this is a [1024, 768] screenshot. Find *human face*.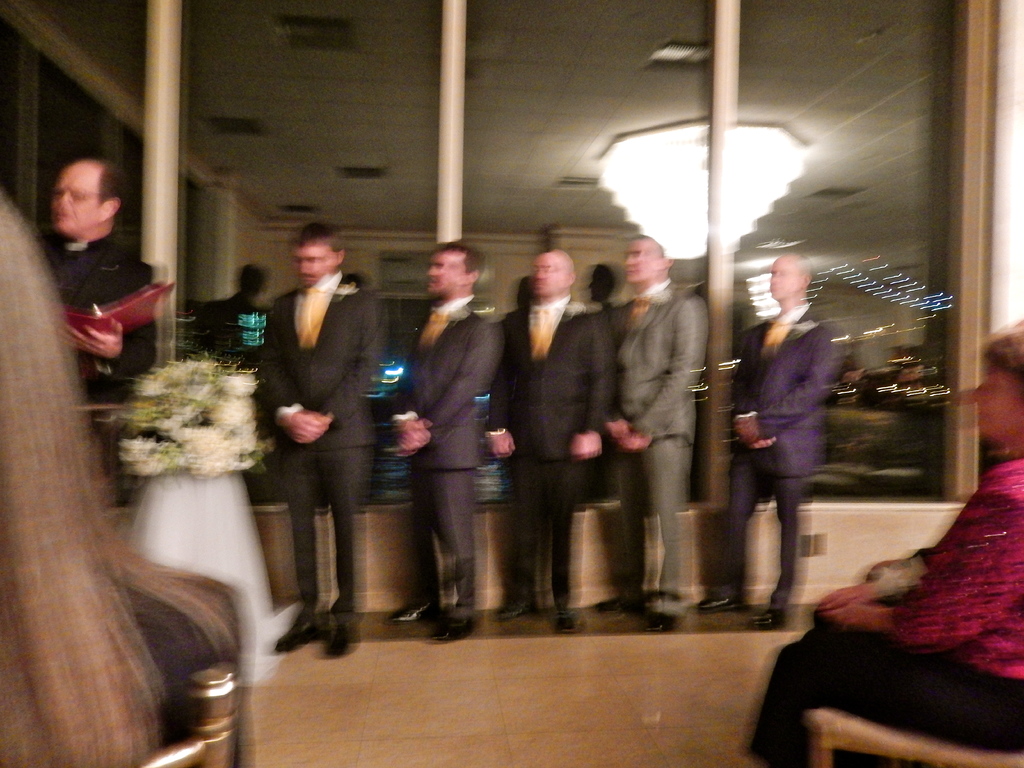
Bounding box: [424,254,456,294].
